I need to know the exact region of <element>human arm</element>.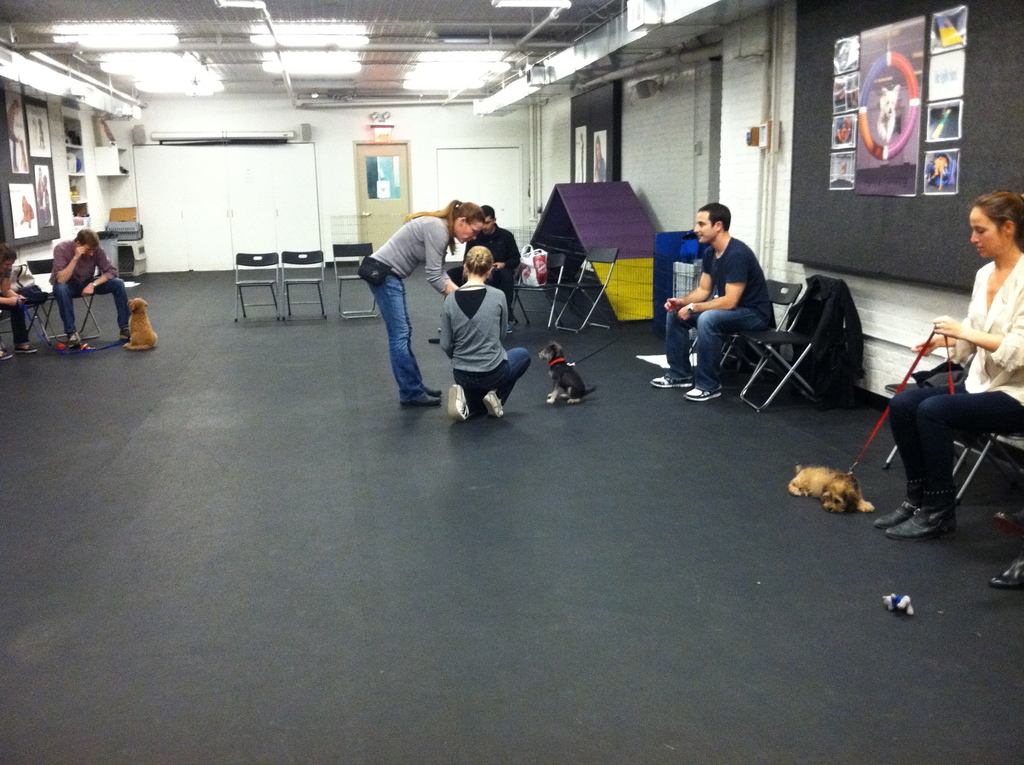
Region: detection(442, 260, 456, 286).
